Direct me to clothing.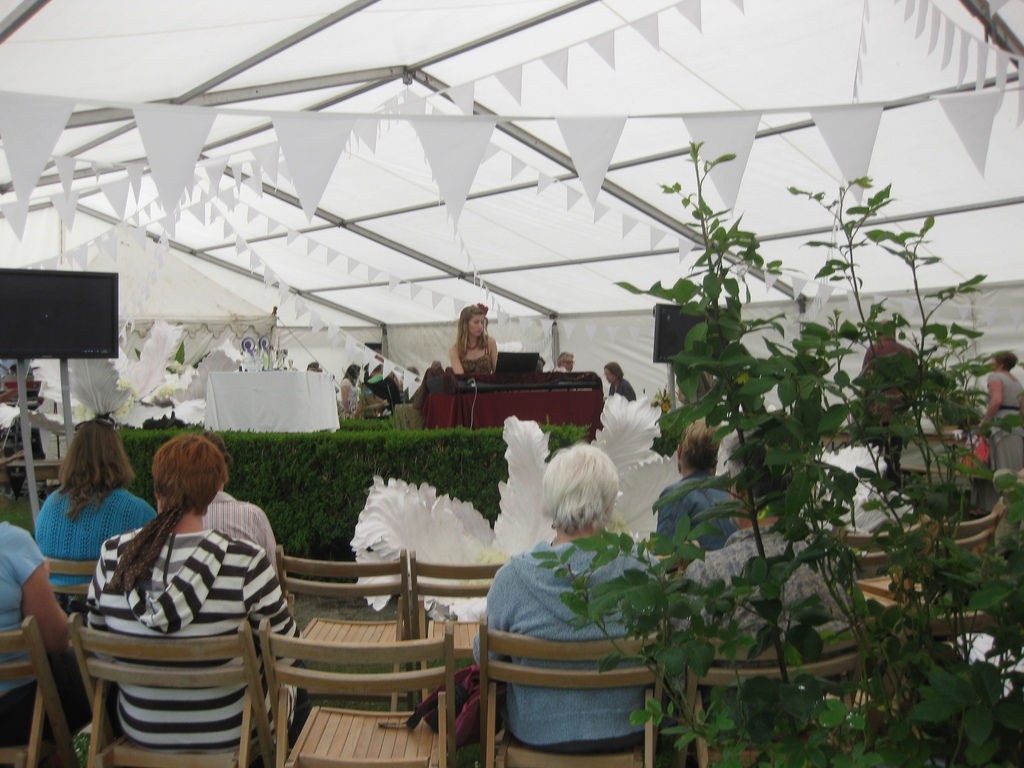
Direction: BBox(670, 518, 855, 648).
